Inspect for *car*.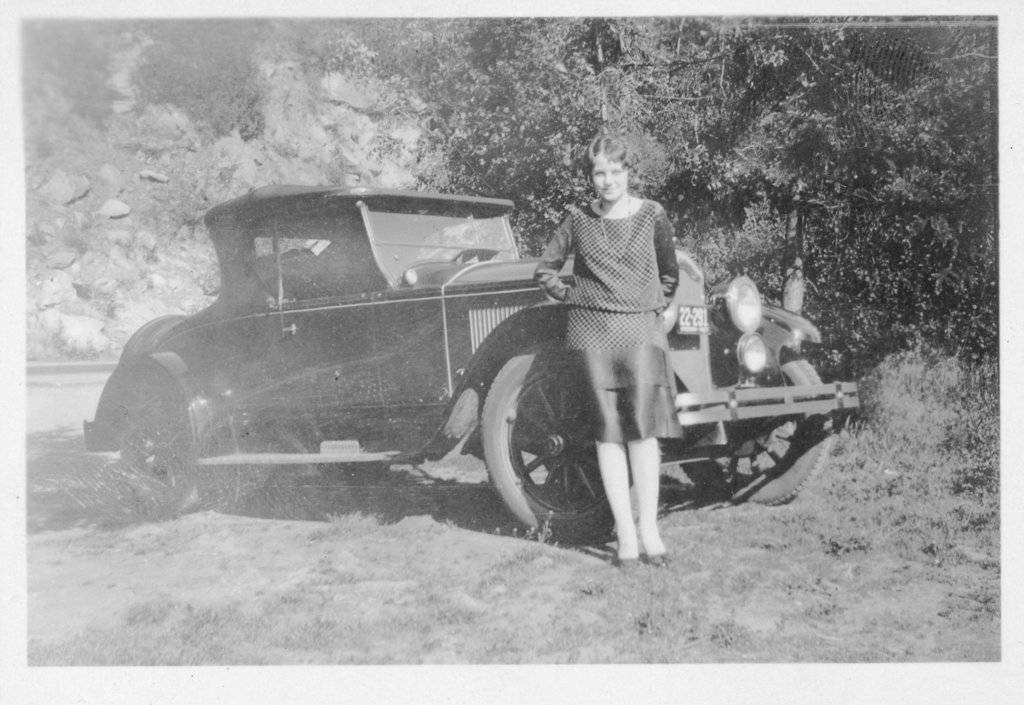
Inspection: (x1=80, y1=178, x2=866, y2=545).
